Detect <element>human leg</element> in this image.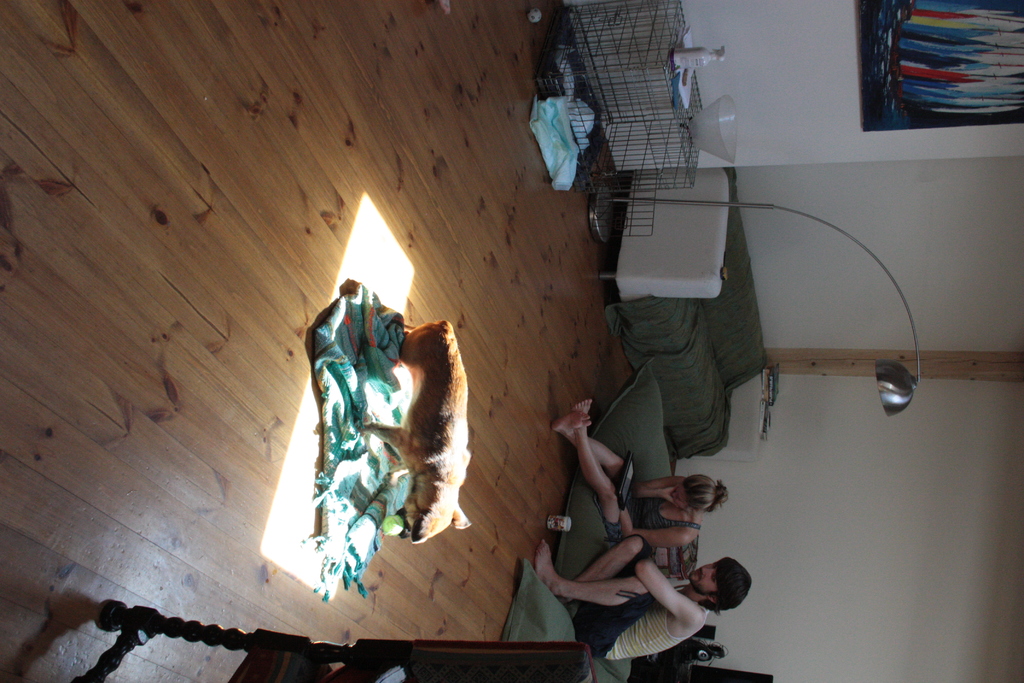
Detection: <bbox>537, 555, 653, 656</bbox>.
